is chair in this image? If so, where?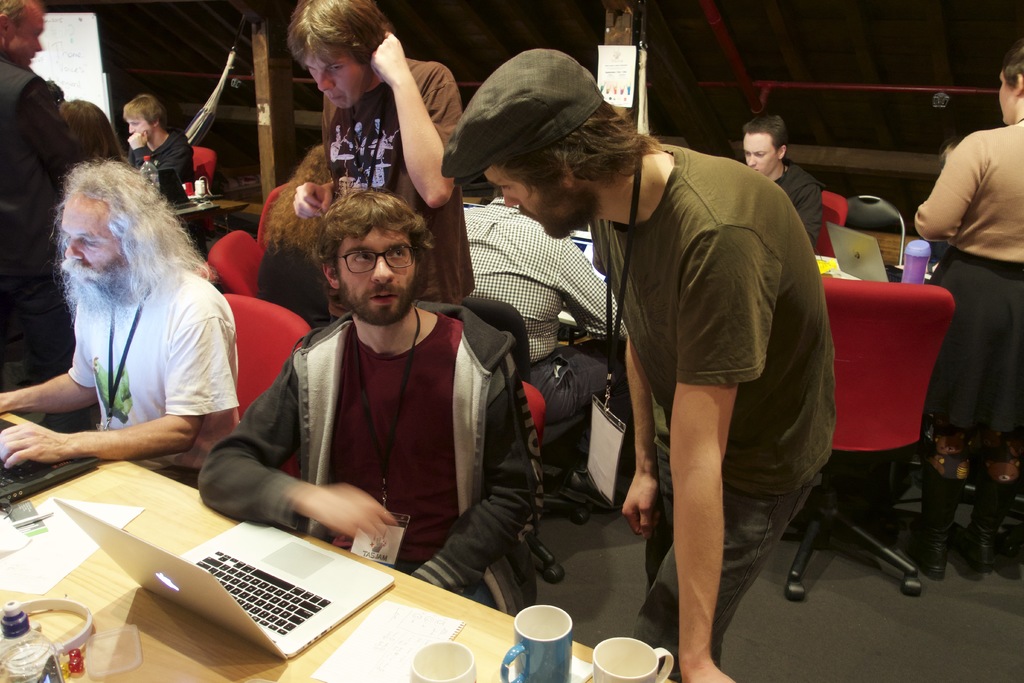
Yes, at detection(461, 293, 591, 587).
